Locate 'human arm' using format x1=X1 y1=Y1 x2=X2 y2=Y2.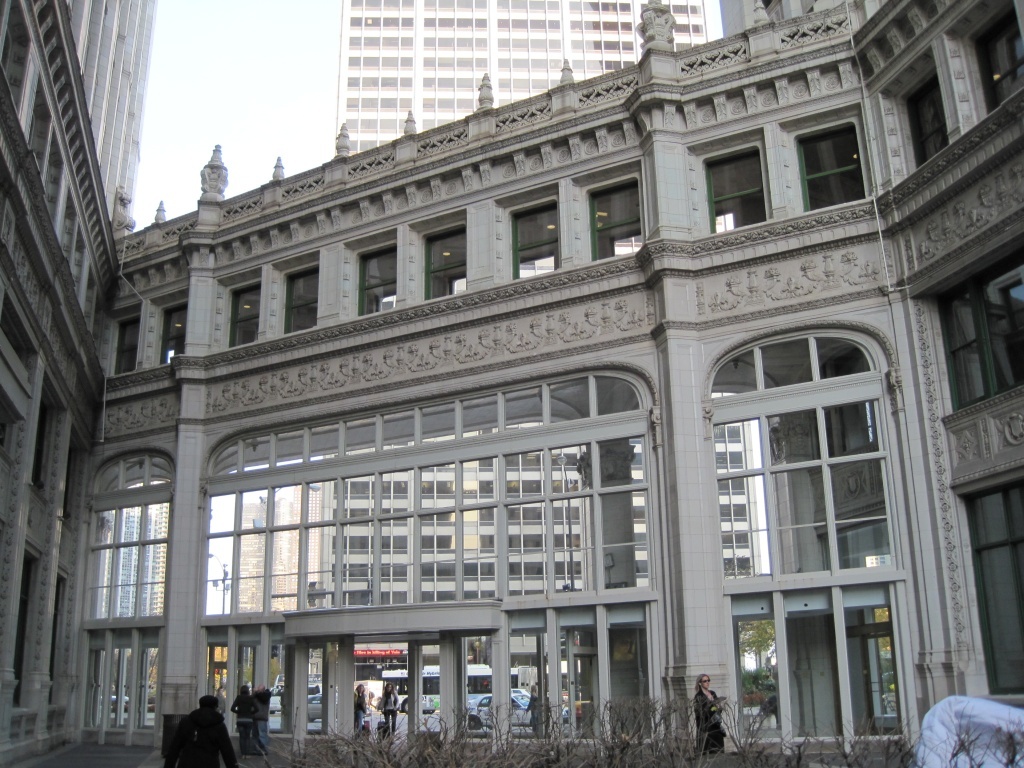
x1=162 y1=715 x2=197 y2=767.
